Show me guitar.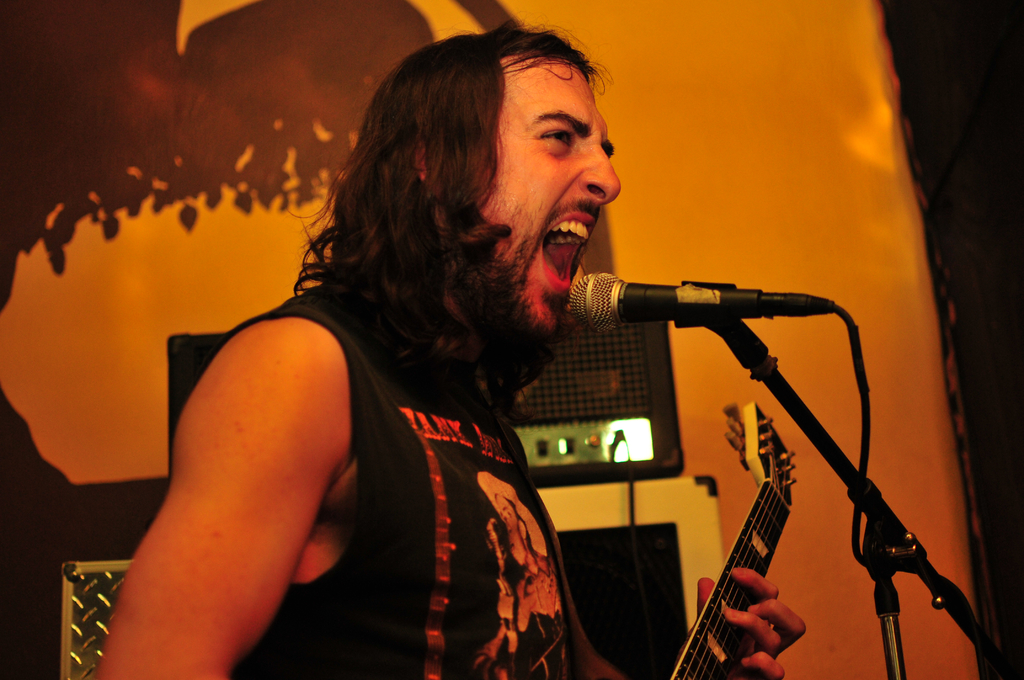
guitar is here: crop(664, 398, 793, 679).
